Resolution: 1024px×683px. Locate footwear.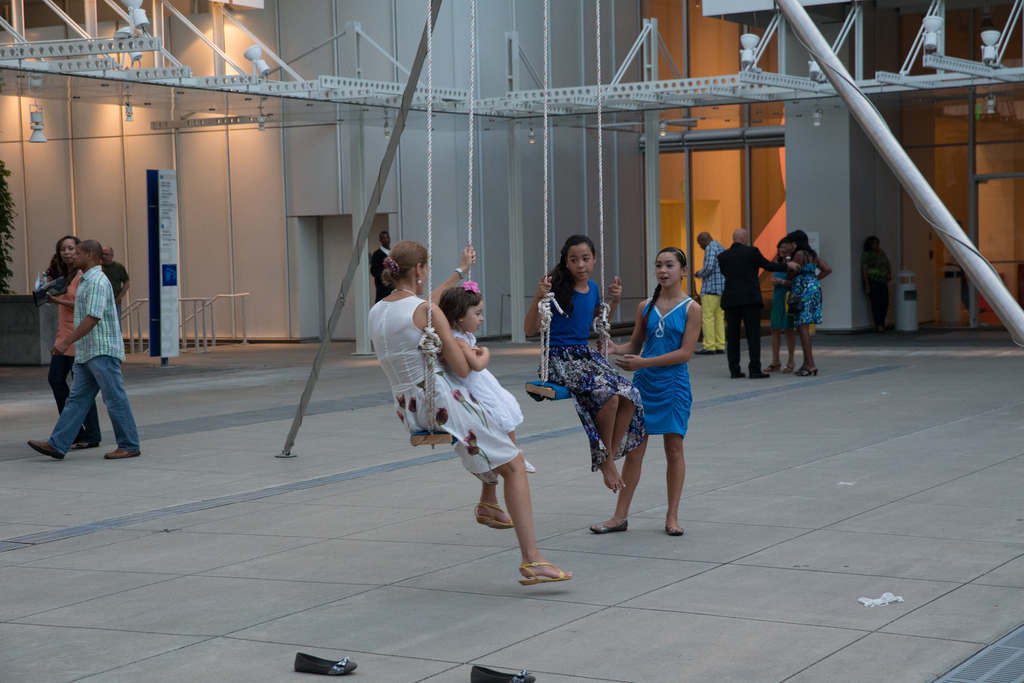
<bbox>102, 443, 138, 463</bbox>.
